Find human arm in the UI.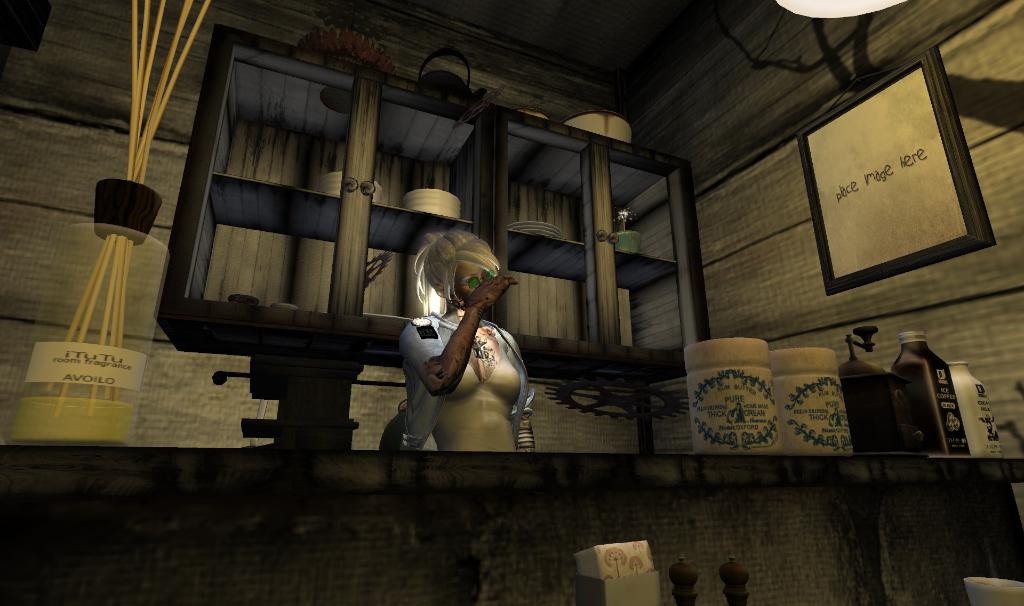
UI element at l=508, t=351, r=546, b=458.
